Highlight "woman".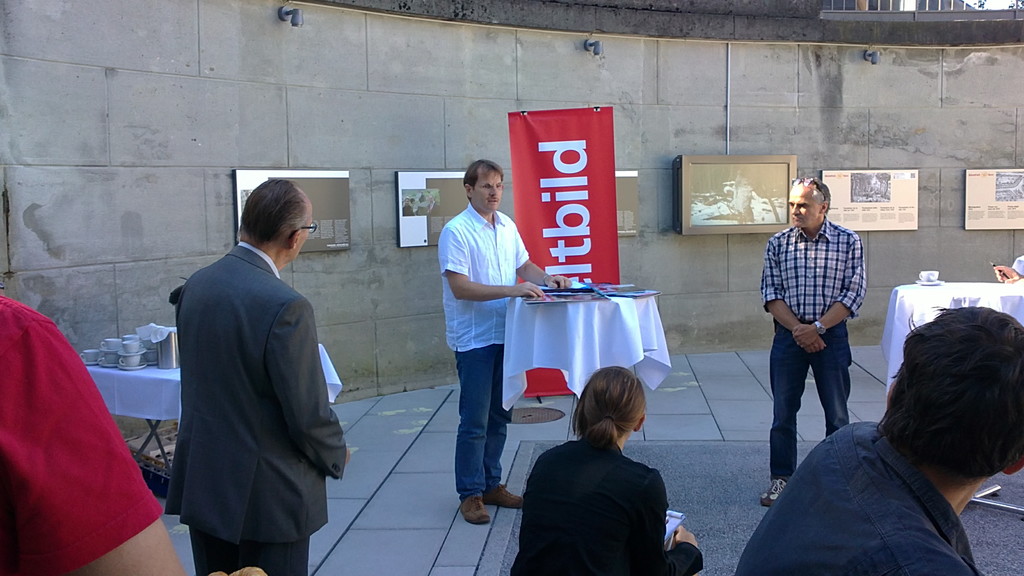
Highlighted region: <box>513,362,687,571</box>.
